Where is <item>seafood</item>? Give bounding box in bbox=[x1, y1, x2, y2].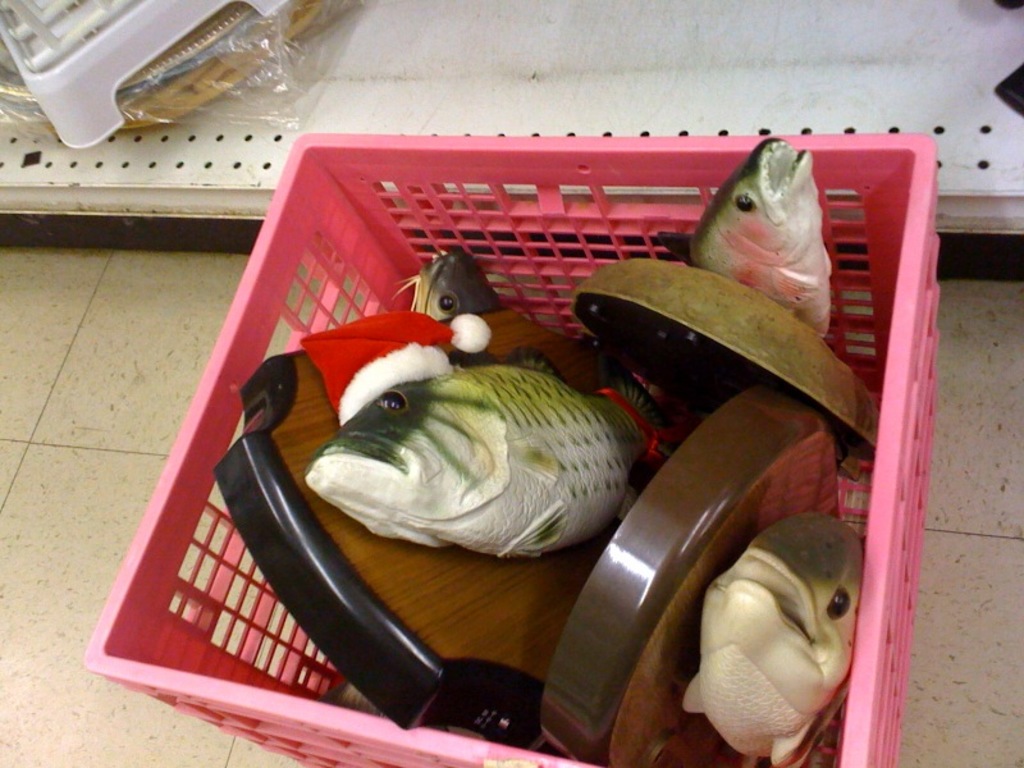
bbox=[681, 515, 865, 765].
